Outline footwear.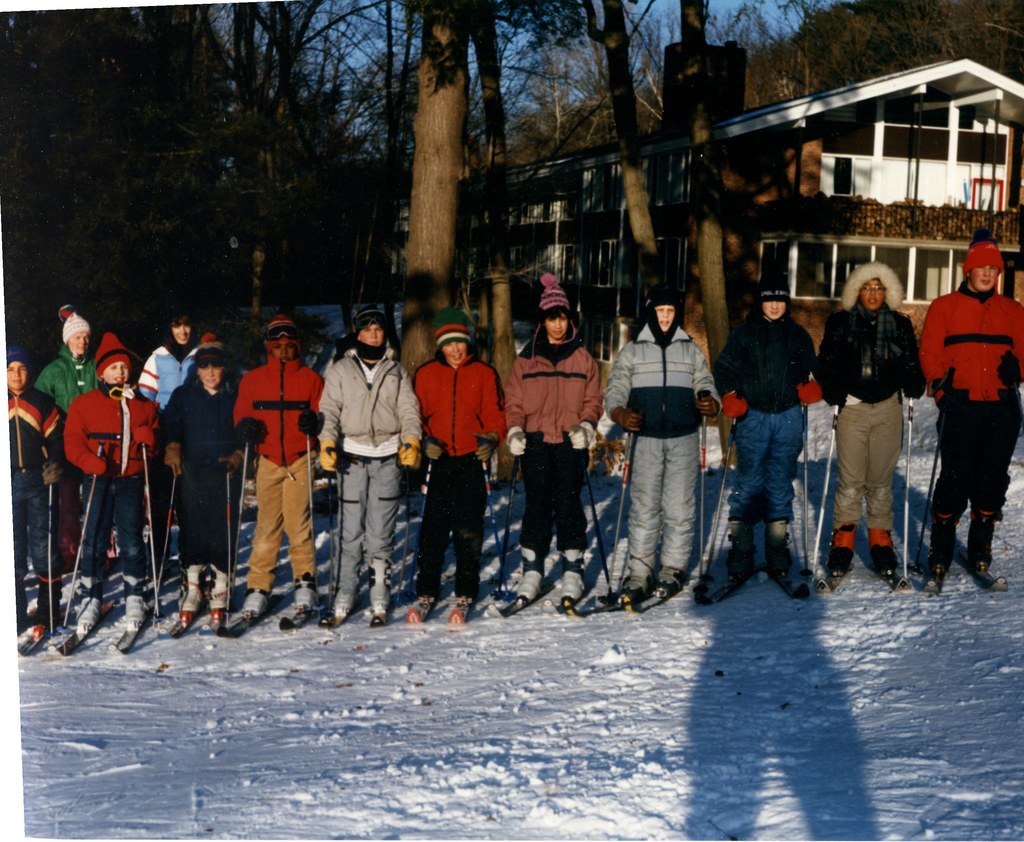
Outline: bbox(561, 551, 585, 604).
